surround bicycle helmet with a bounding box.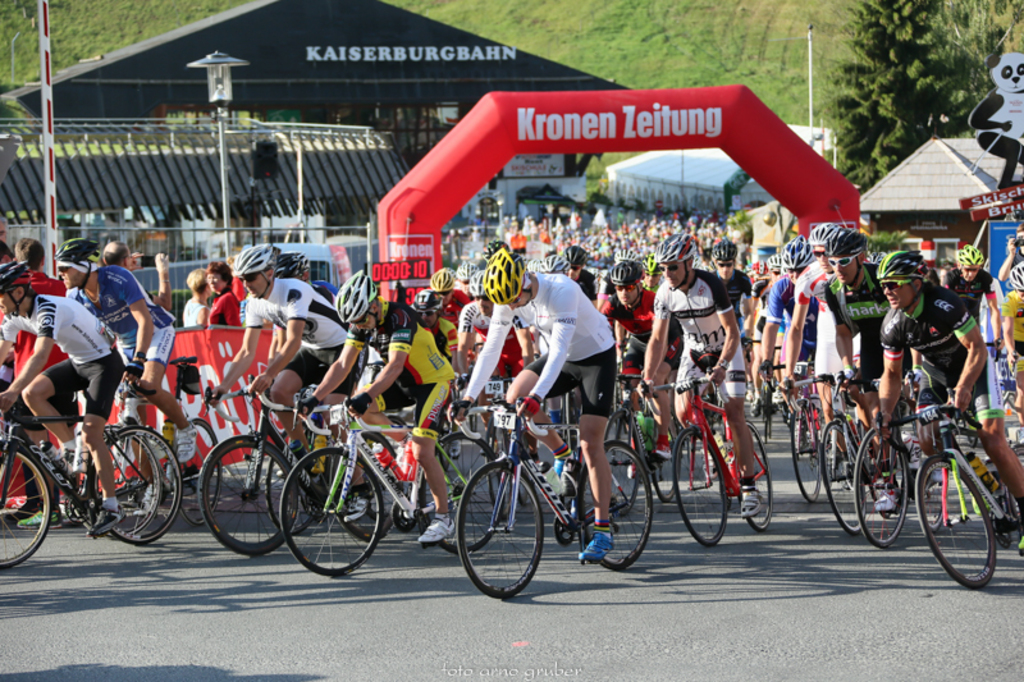
<bbox>815, 232, 872, 265</bbox>.
